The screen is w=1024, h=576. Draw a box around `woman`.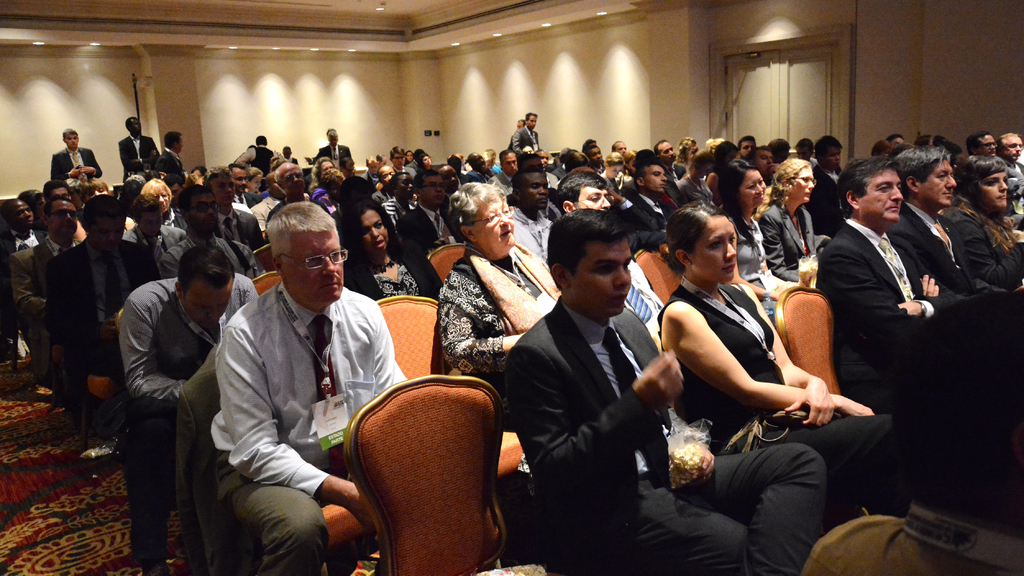
bbox(697, 156, 802, 318).
